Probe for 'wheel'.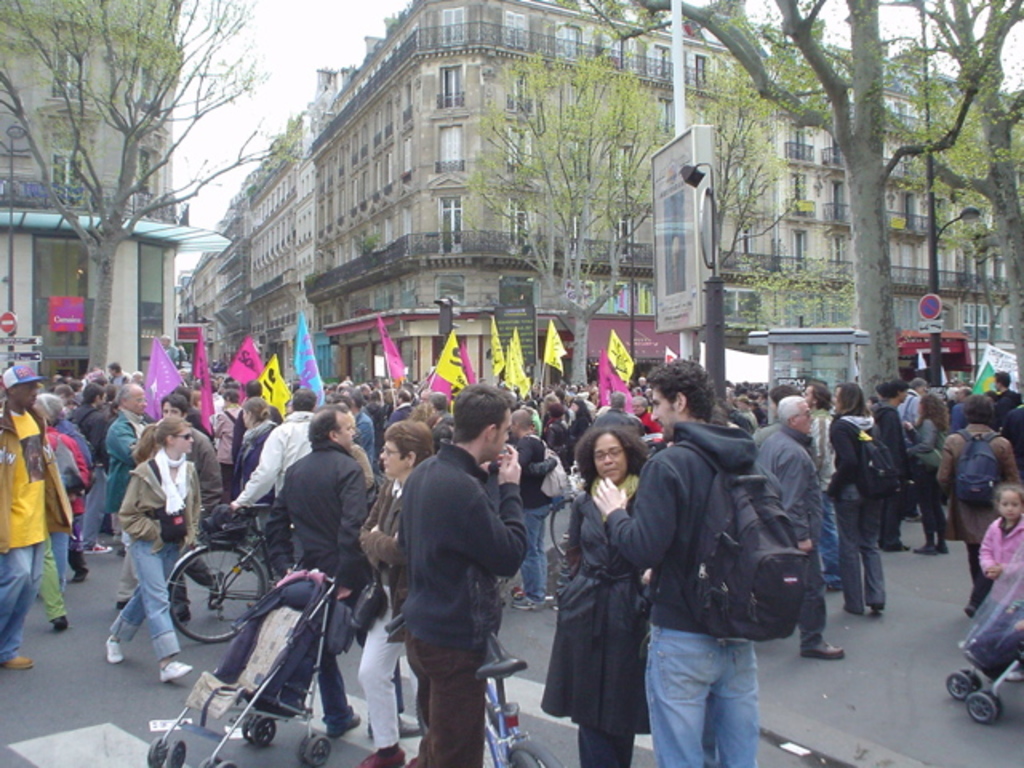
Probe result: 506, 738, 562, 766.
